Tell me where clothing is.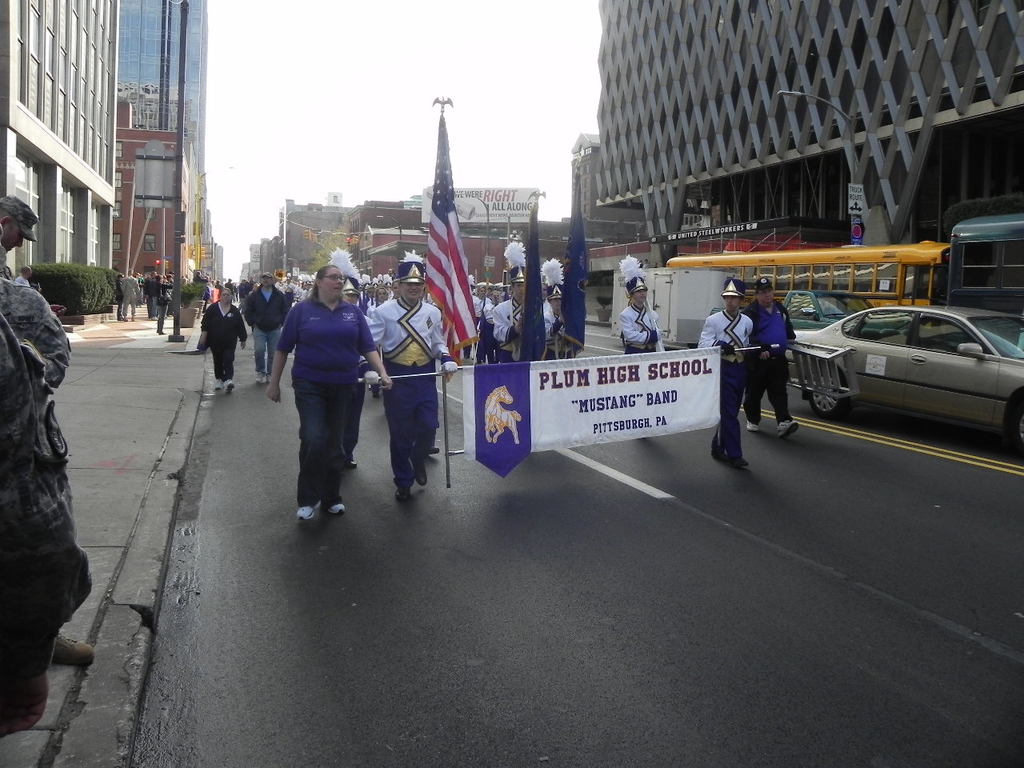
clothing is at locate(368, 289, 462, 489).
